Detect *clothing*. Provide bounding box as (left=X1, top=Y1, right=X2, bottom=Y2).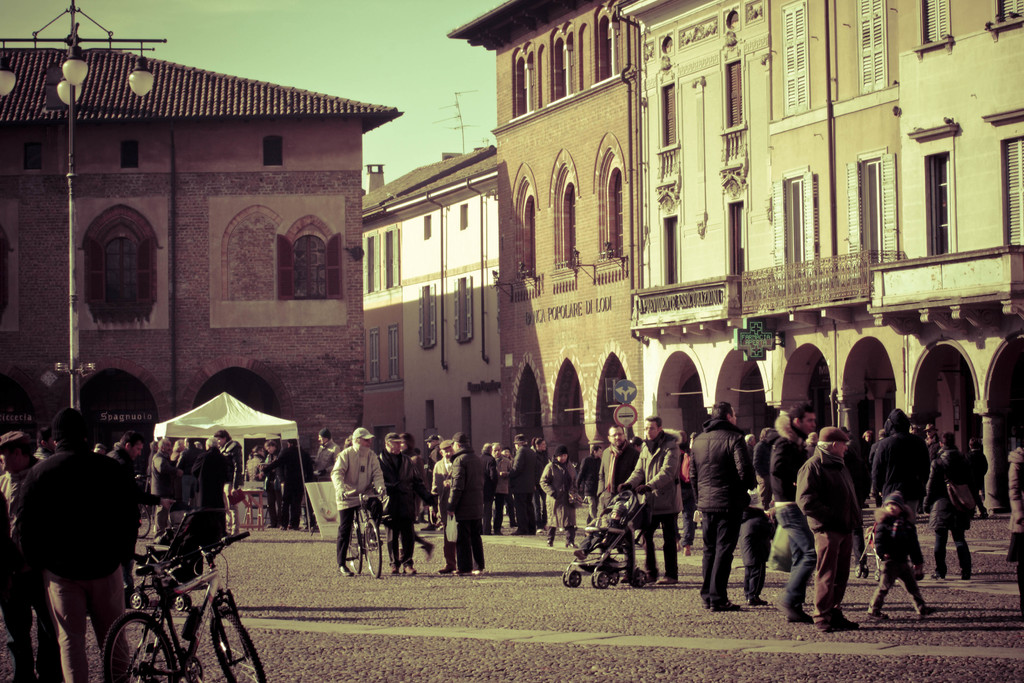
(left=867, top=432, right=929, bottom=495).
